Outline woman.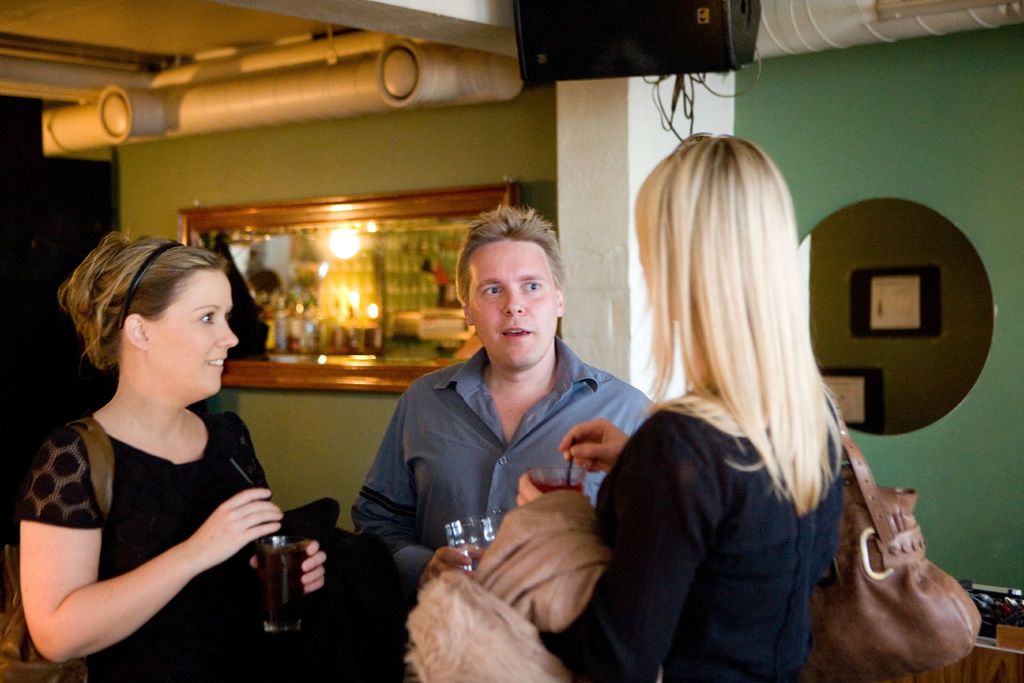
Outline: {"x1": 513, "y1": 129, "x2": 852, "y2": 682}.
